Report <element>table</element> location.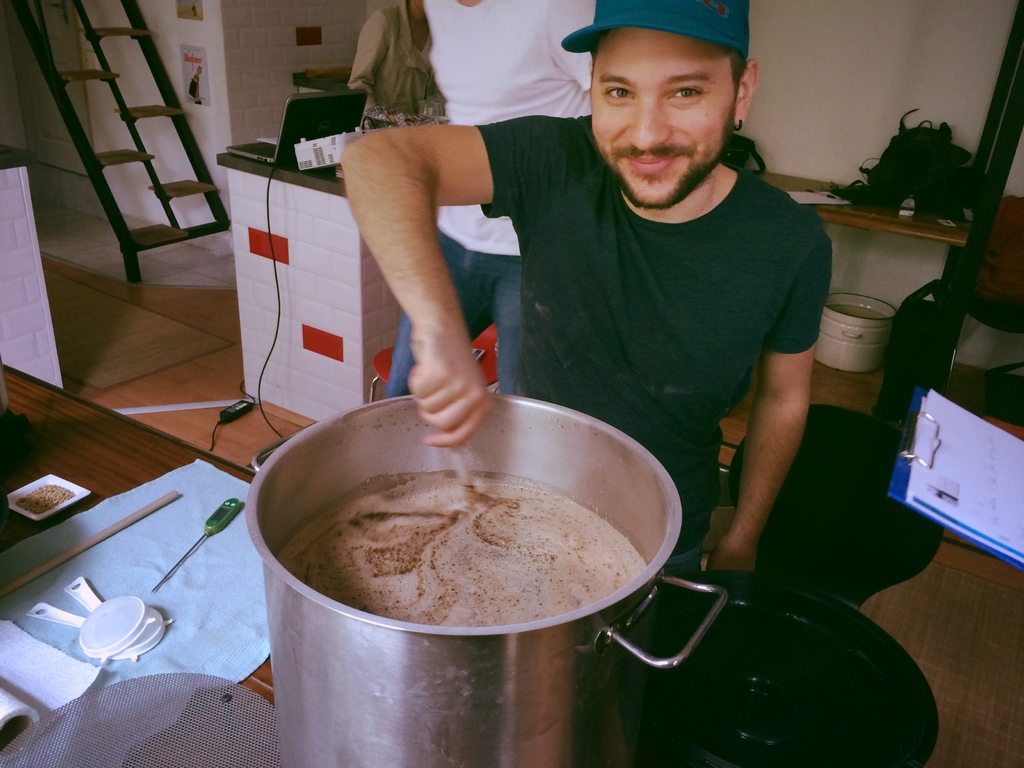
Report: x1=740 y1=168 x2=986 y2=417.
